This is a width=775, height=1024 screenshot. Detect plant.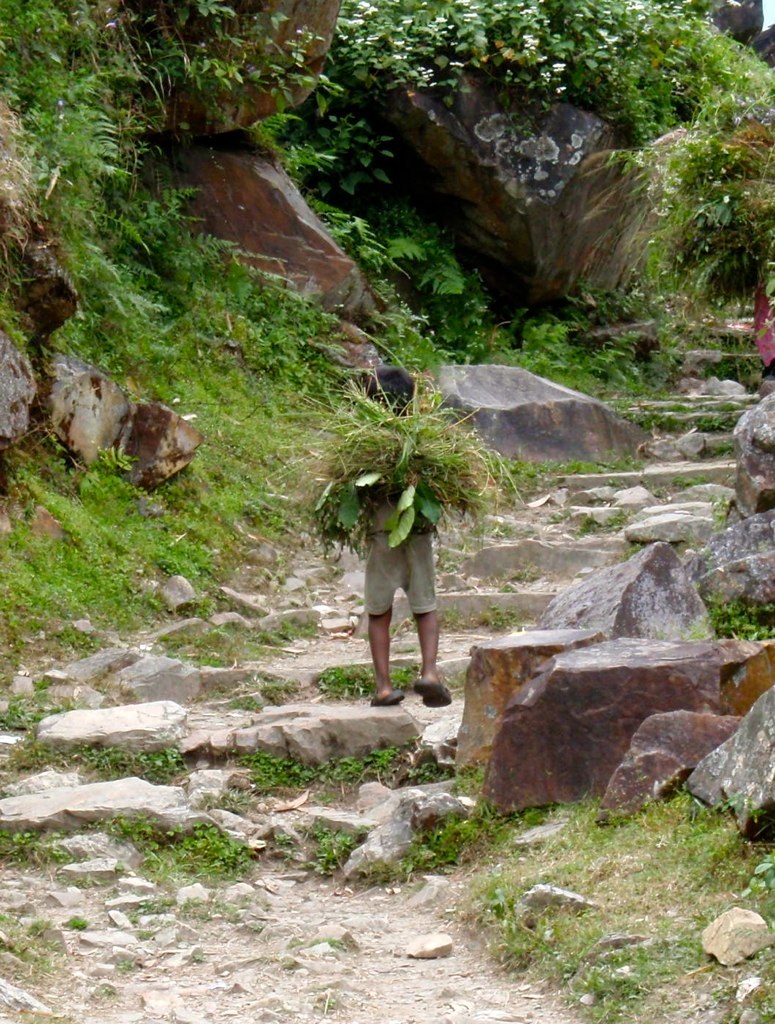
x1=572 y1=516 x2=627 y2=537.
